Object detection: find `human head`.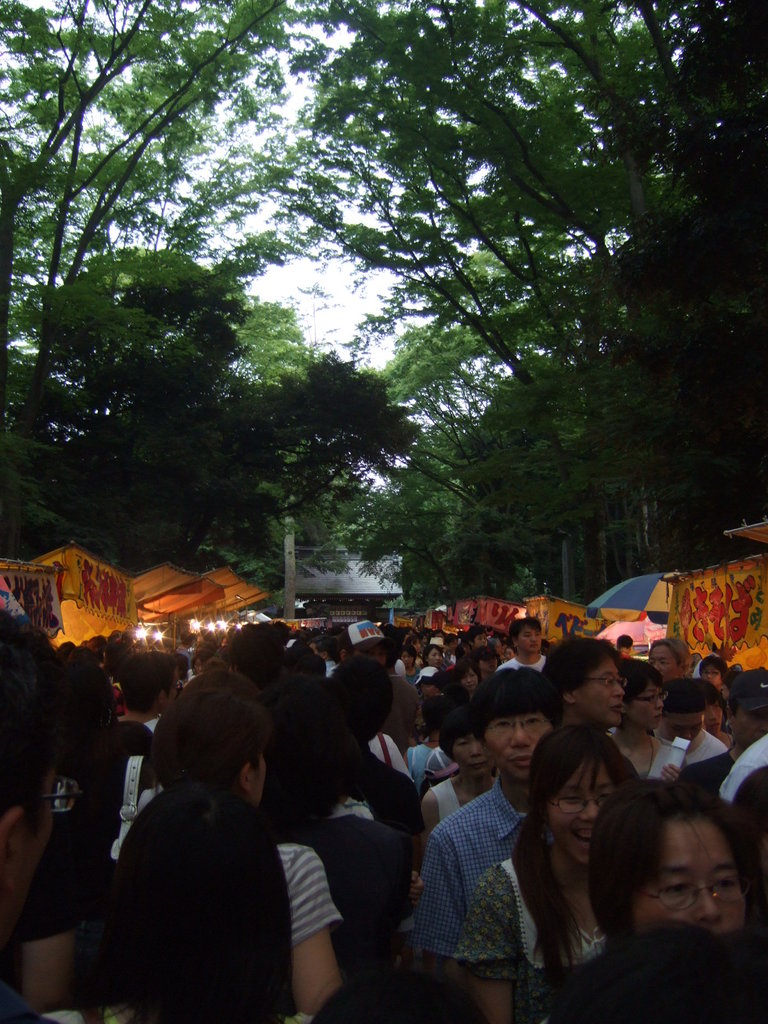
bbox=[595, 787, 767, 968].
